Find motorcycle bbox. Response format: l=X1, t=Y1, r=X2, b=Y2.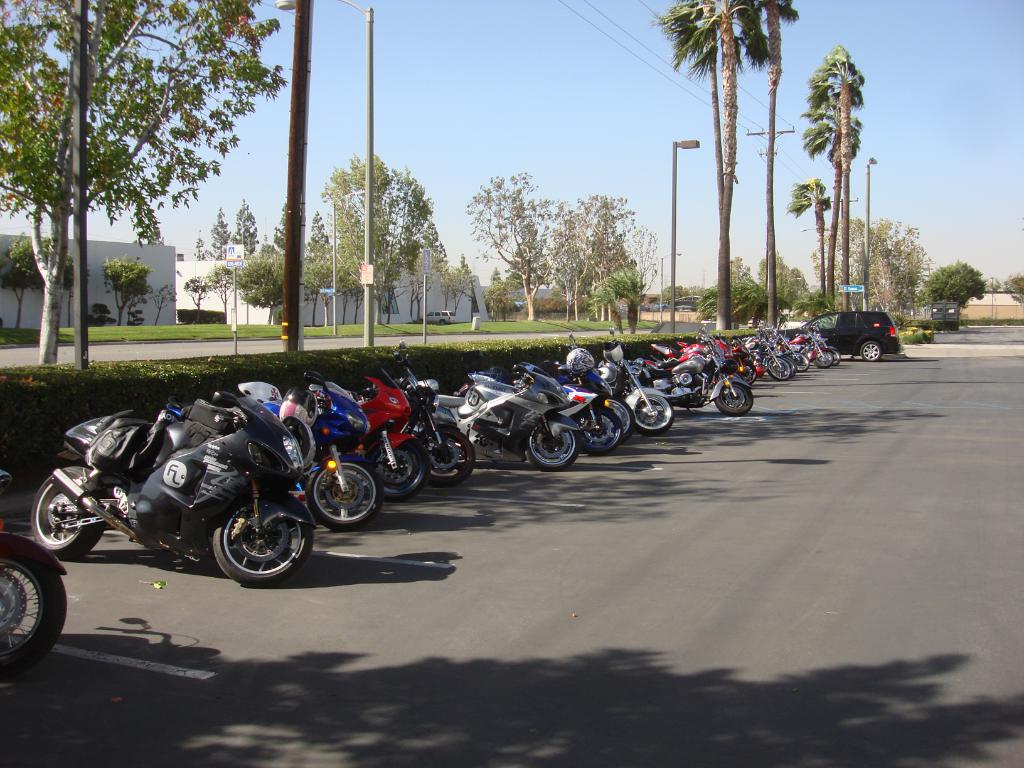
l=343, t=356, r=428, b=498.
